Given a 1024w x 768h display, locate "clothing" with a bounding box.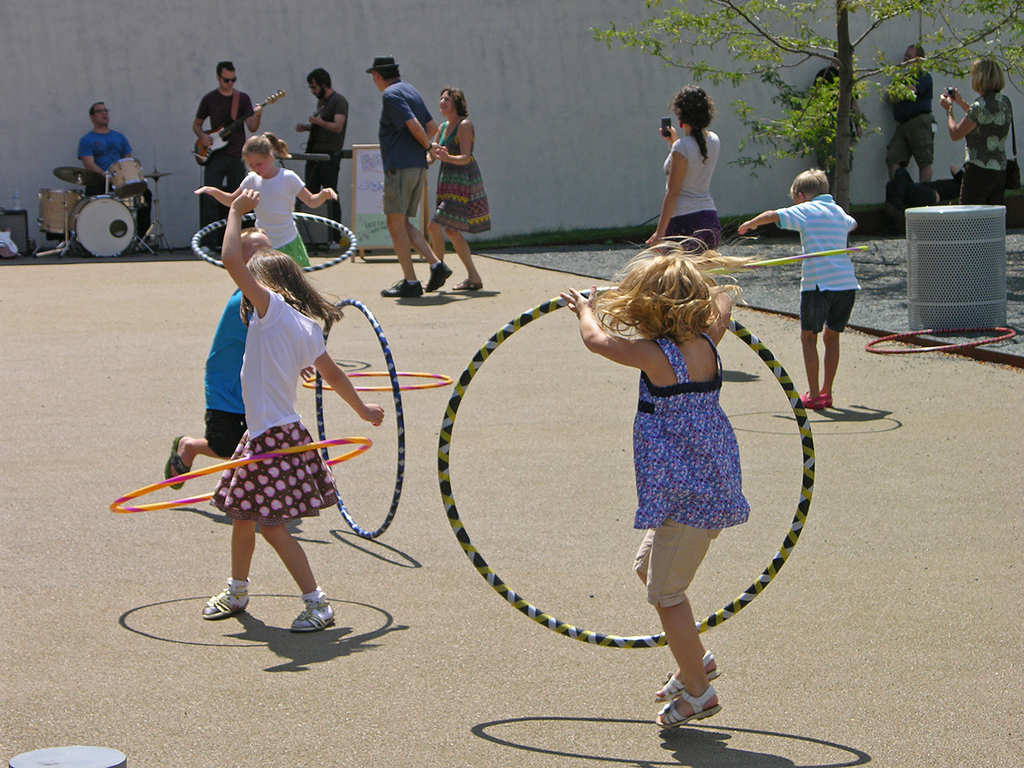
Located: locate(655, 132, 721, 271).
